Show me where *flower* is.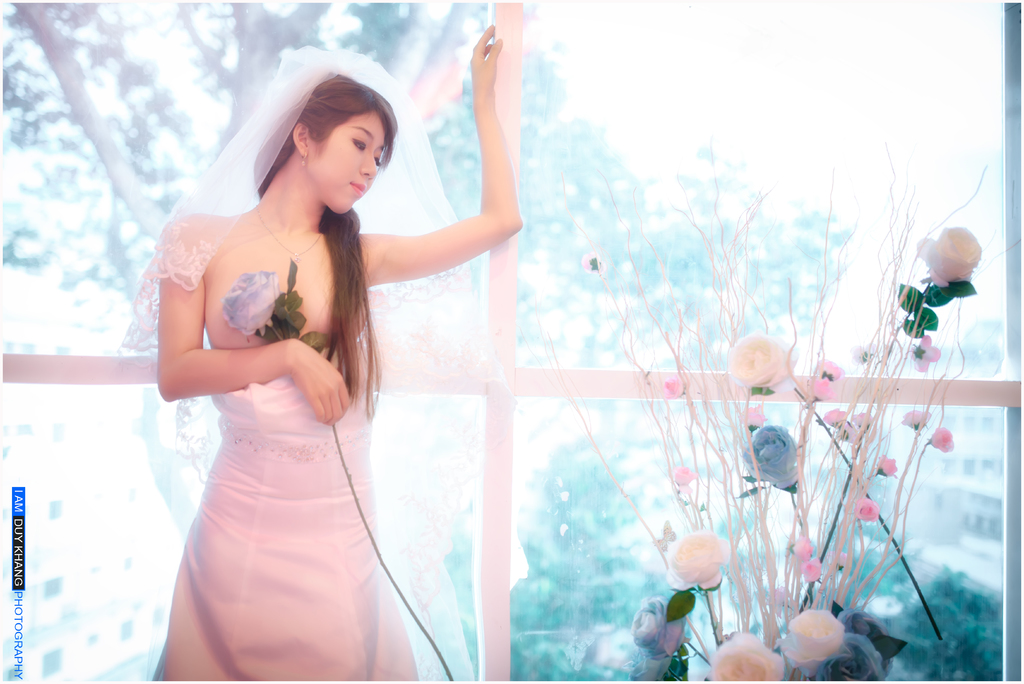
*flower* is at (816,634,886,683).
